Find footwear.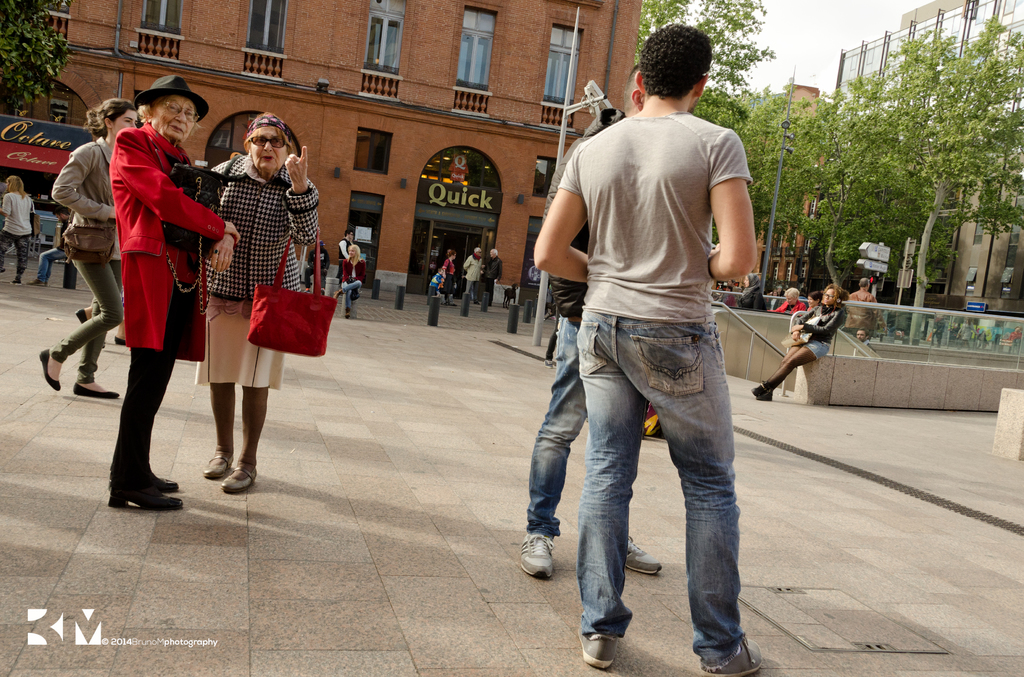
bbox=(29, 277, 46, 290).
